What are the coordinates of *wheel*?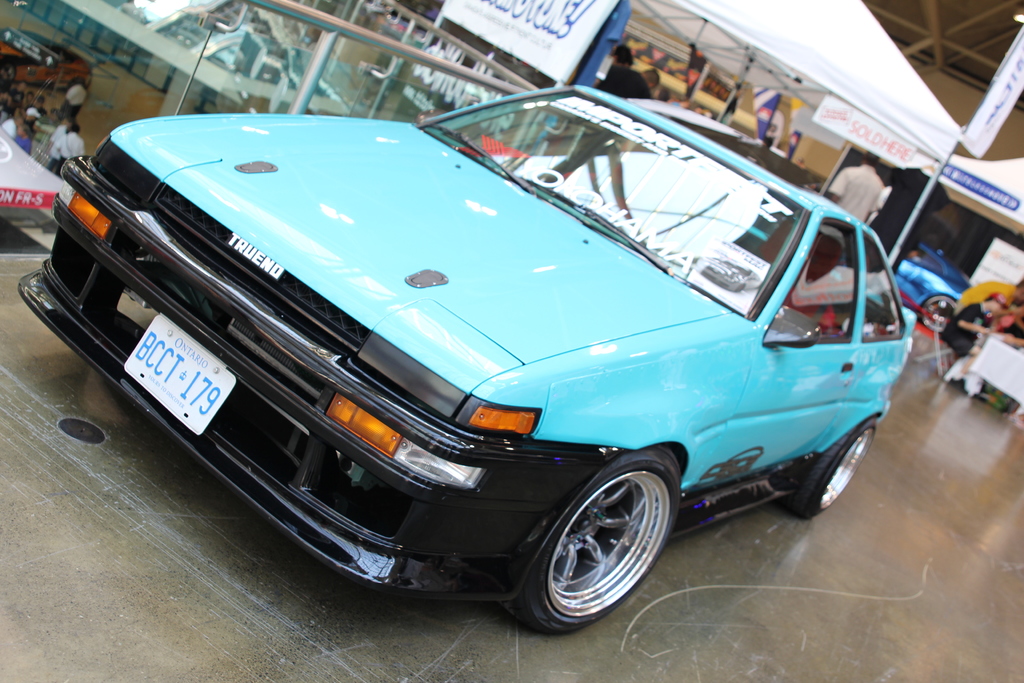
<region>778, 423, 877, 520</region>.
